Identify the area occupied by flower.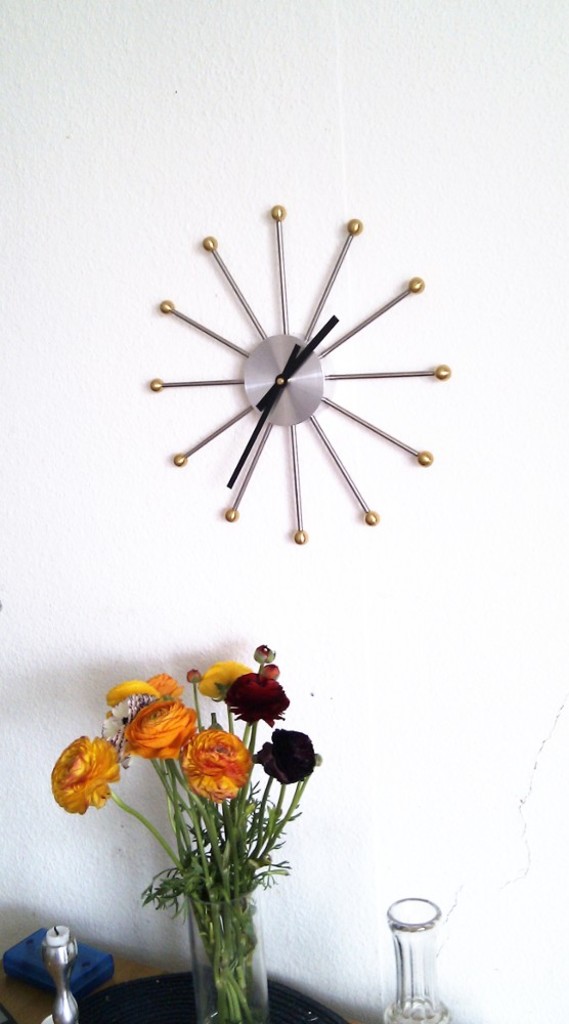
Area: {"x1": 227, "y1": 668, "x2": 296, "y2": 730}.
